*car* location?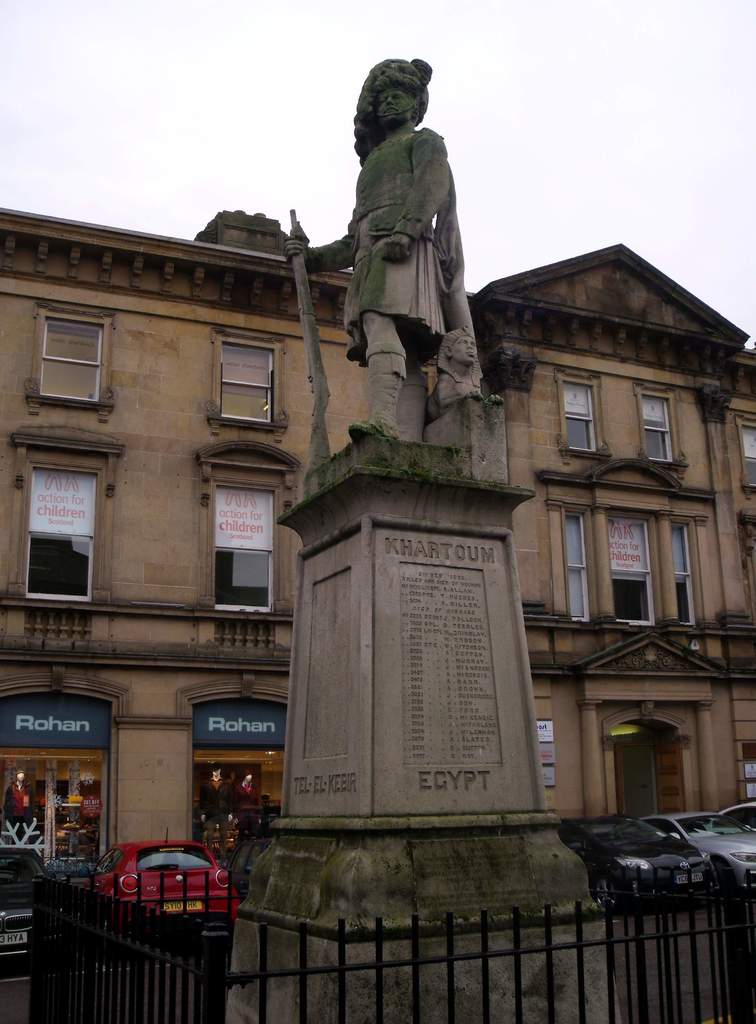
crop(732, 803, 755, 837)
